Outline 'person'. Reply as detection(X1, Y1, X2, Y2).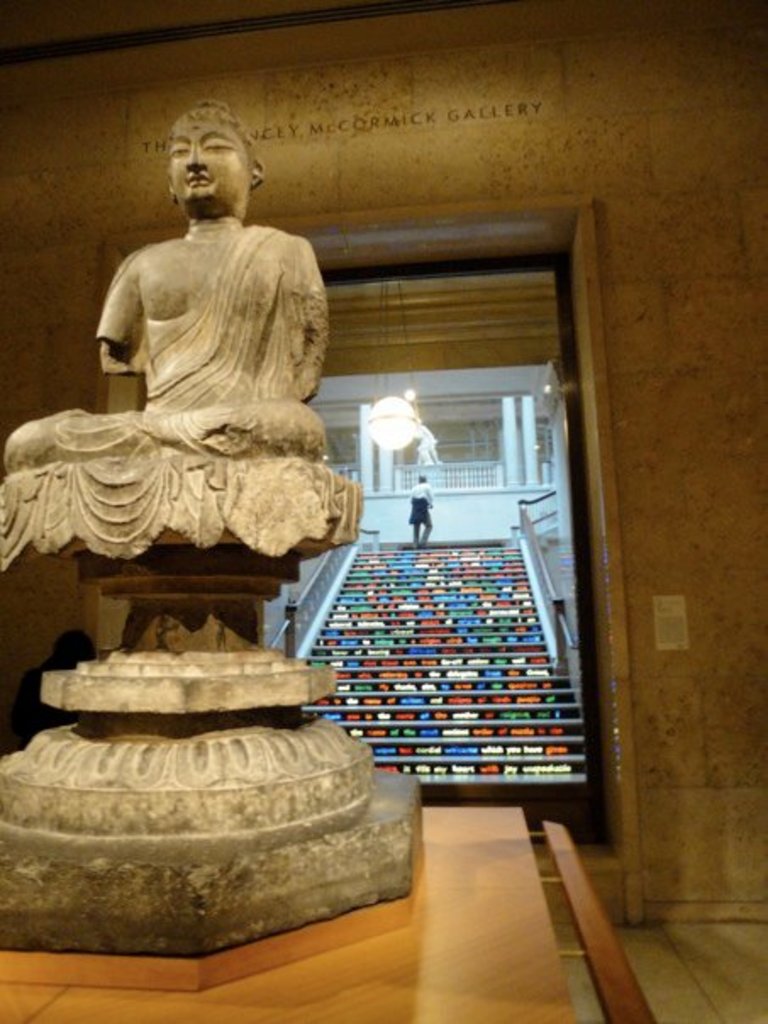
detection(5, 95, 331, 465).
